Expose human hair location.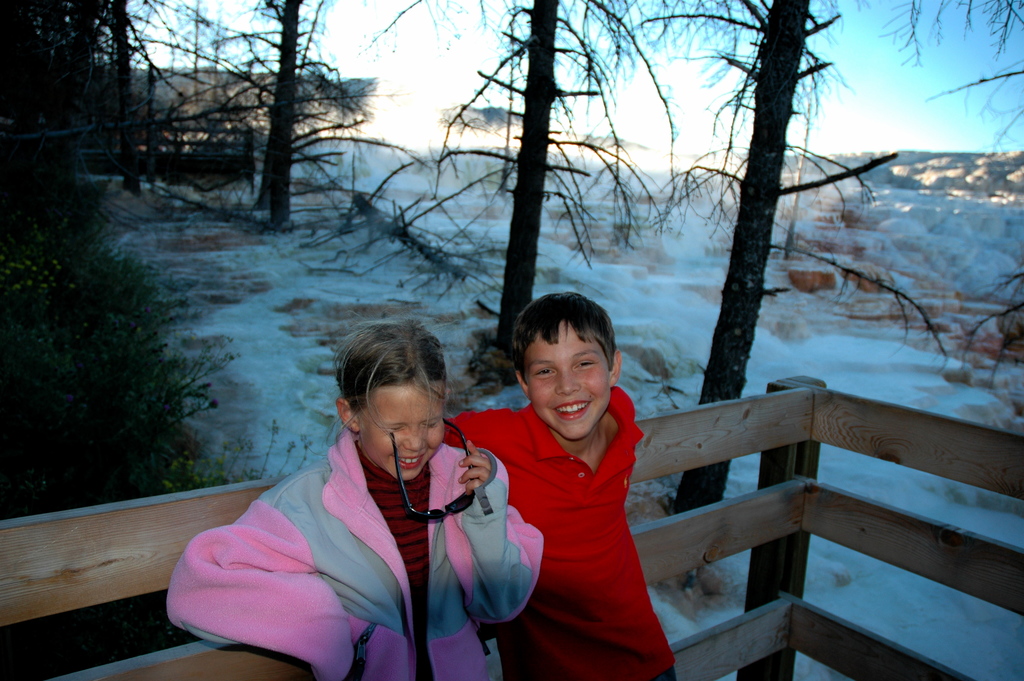
Exposed at select_region(510, 290, 616, 379).
